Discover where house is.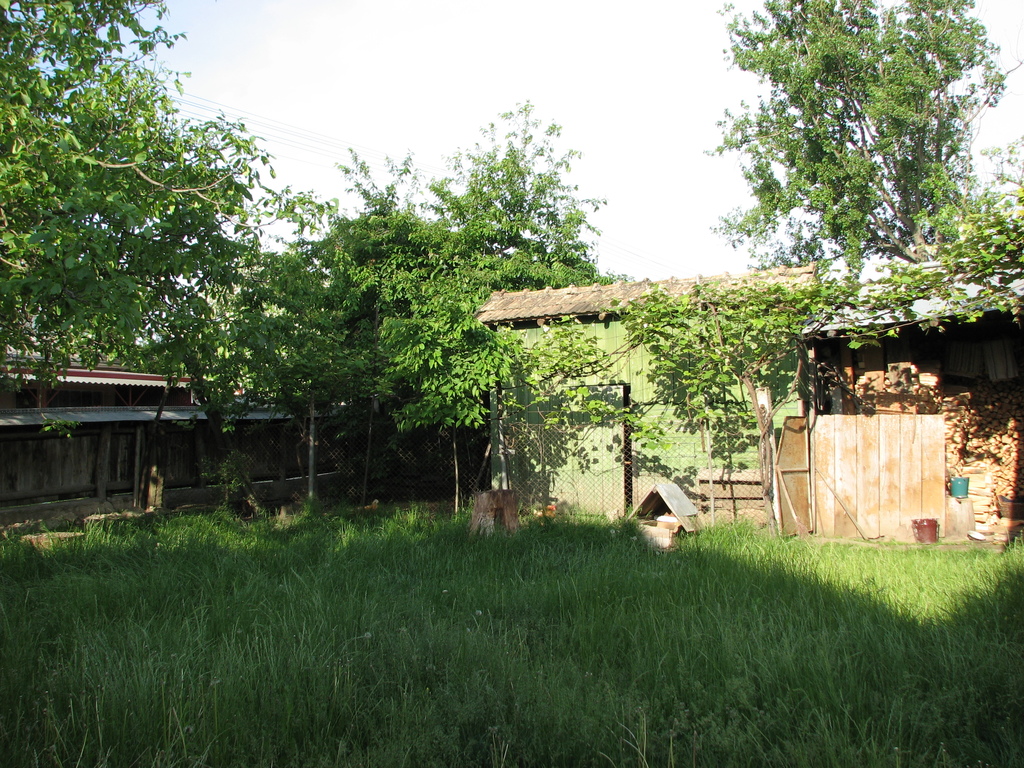
Discovered at box(7, 317, 326, 527).
